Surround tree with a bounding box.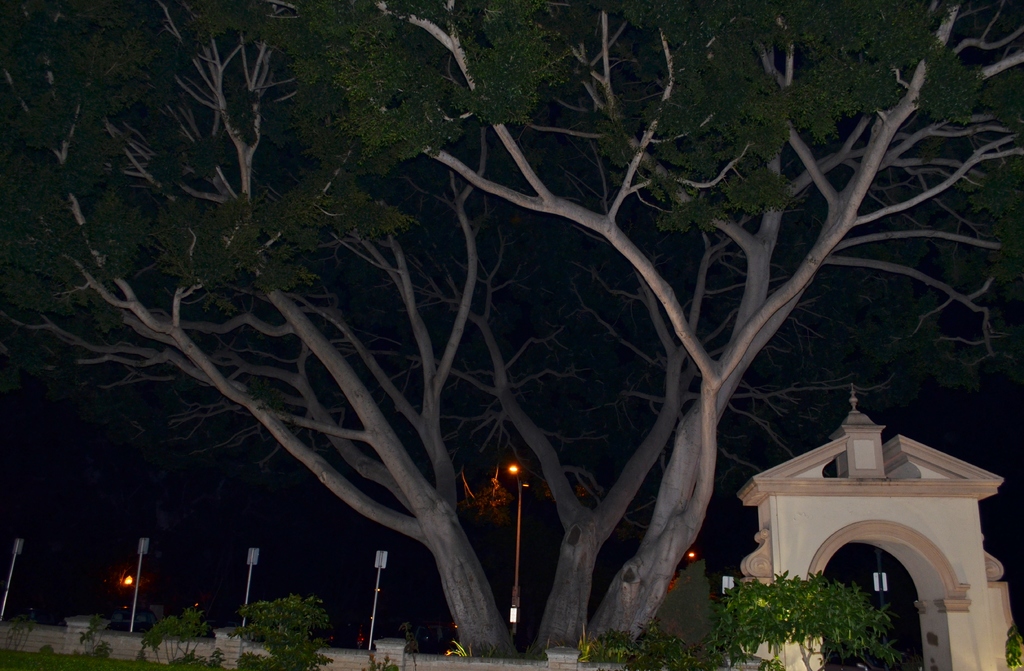
bbox=(242, 589, 326, 670).
